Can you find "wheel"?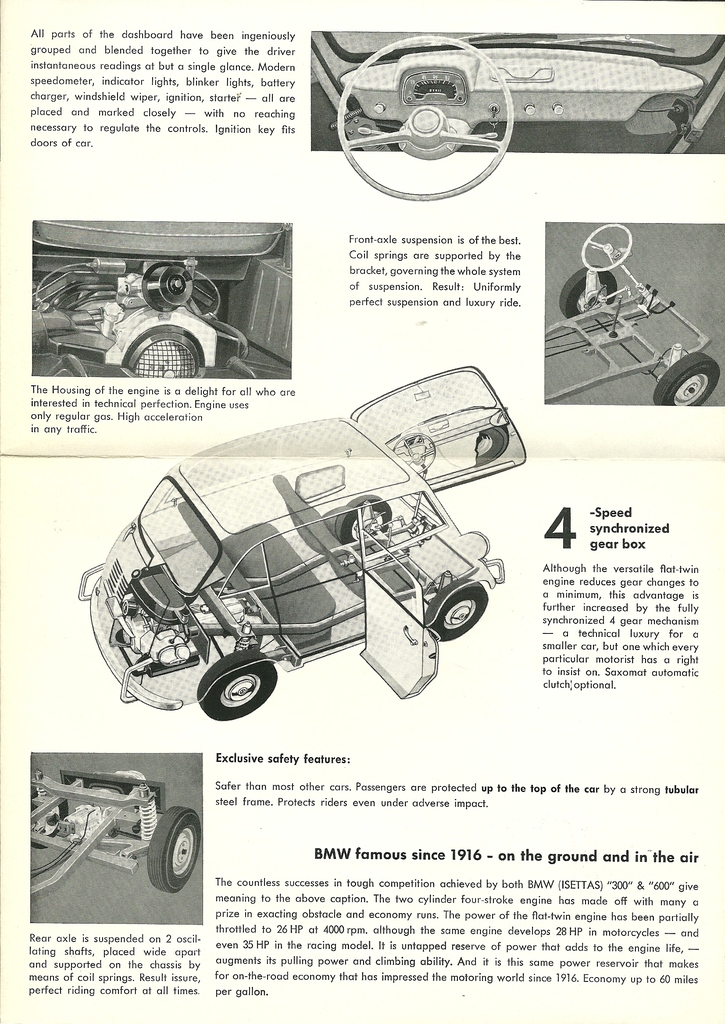
Yes, bounding box: l=582, t=222, r=634, b=273.
